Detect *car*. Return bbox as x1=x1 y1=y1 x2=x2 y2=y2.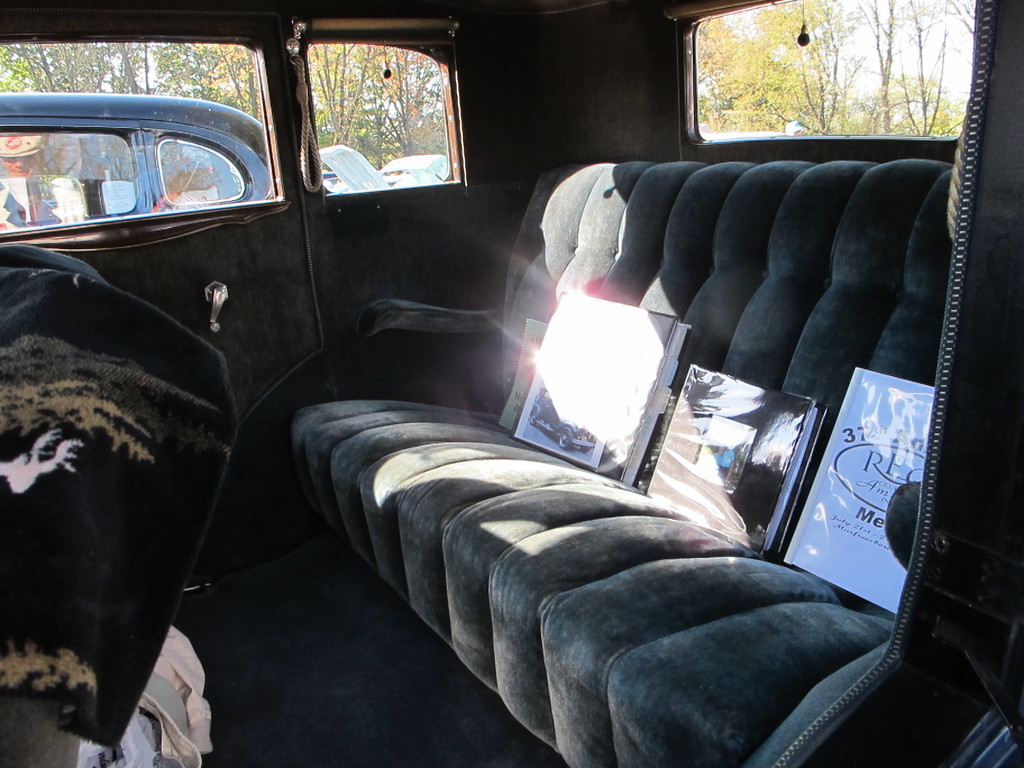
x1=0 y1=88 x2=273 y2=298.
